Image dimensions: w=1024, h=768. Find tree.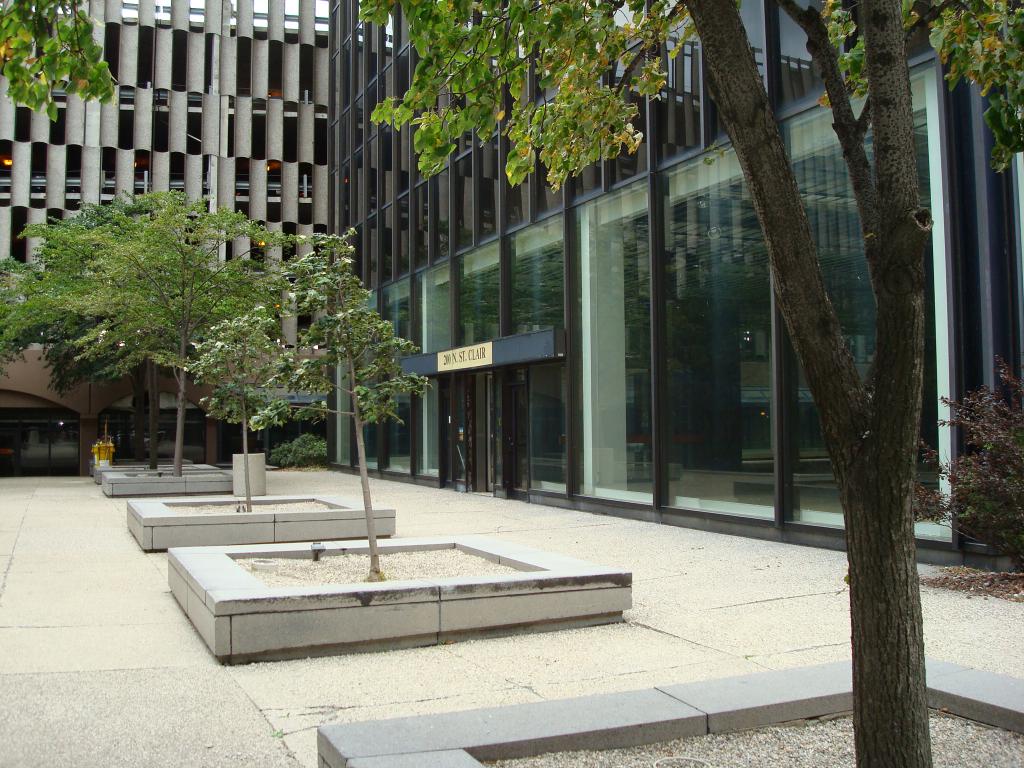
[182, 305, 303, 512].
